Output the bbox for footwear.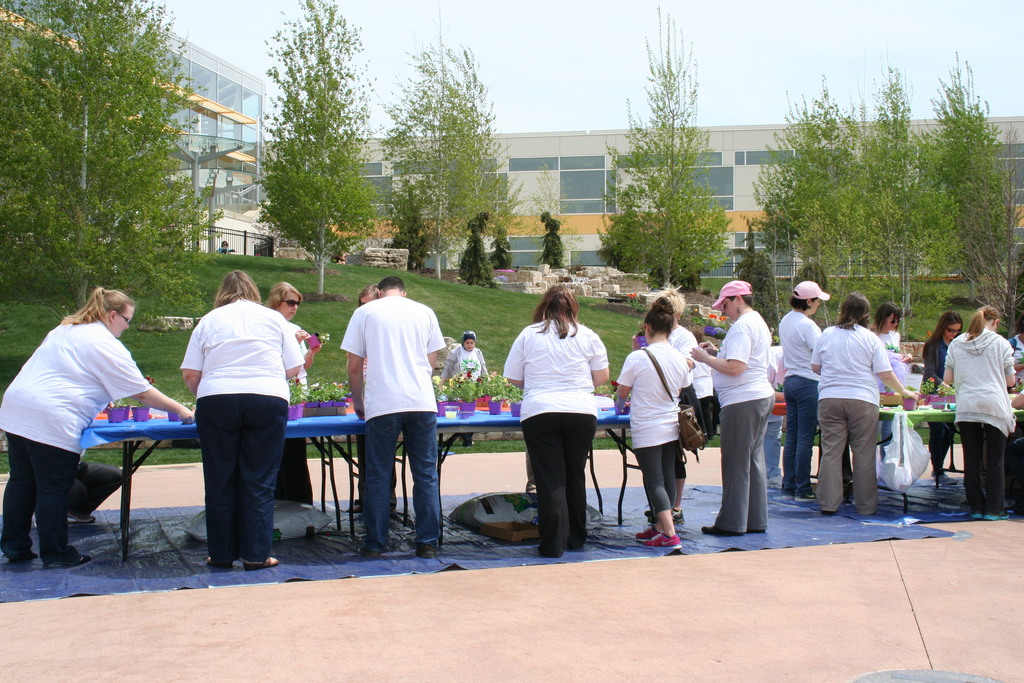
region(636, 527, 658, 537).
